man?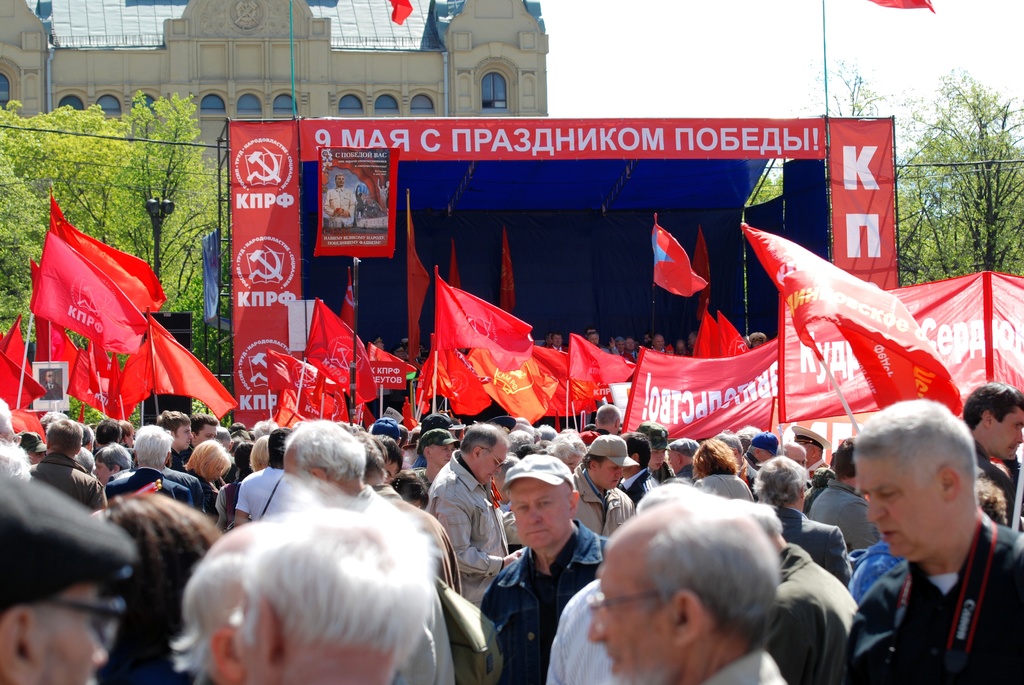
{"left": 426, "top": 424, "right": 509, "bottom": 605}
